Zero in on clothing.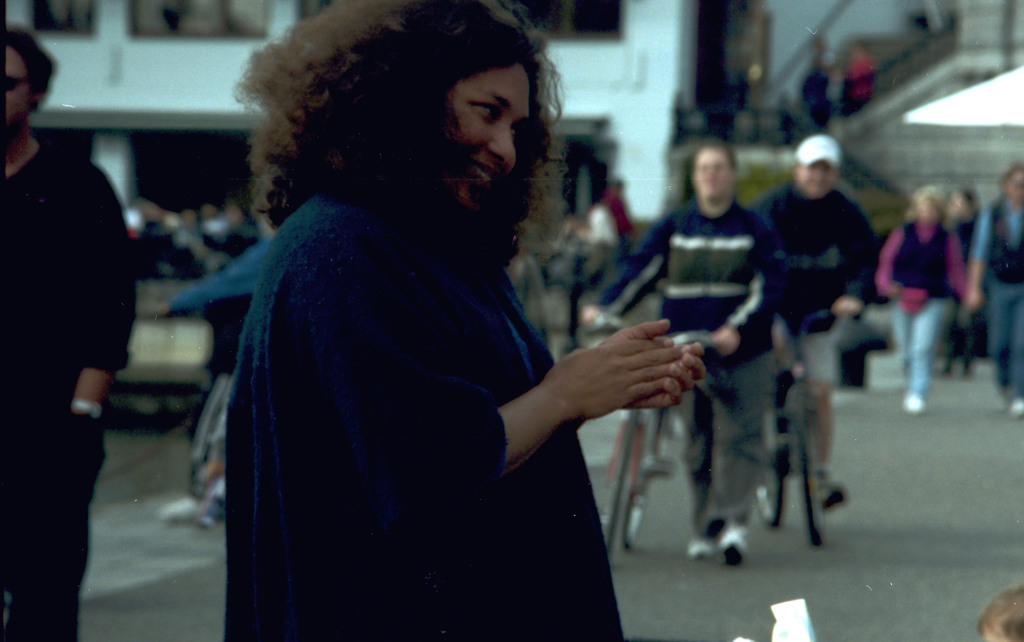
Zeroed in: [576,206,778,541].
